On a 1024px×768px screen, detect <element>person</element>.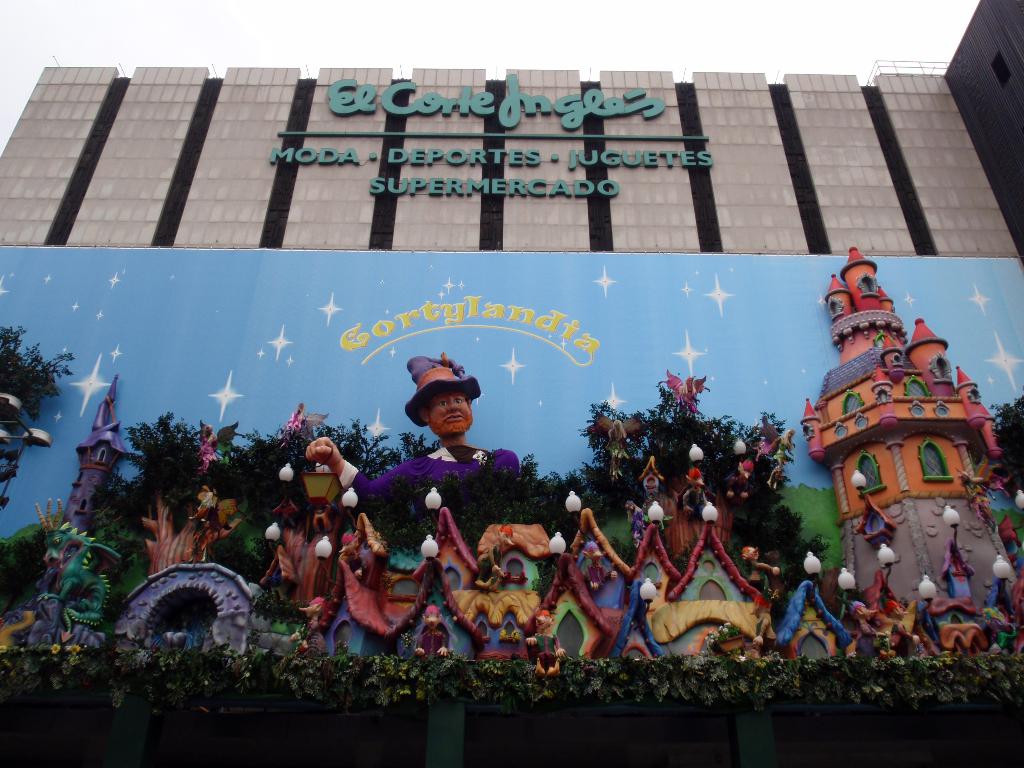
371, 386, 544, 566.
